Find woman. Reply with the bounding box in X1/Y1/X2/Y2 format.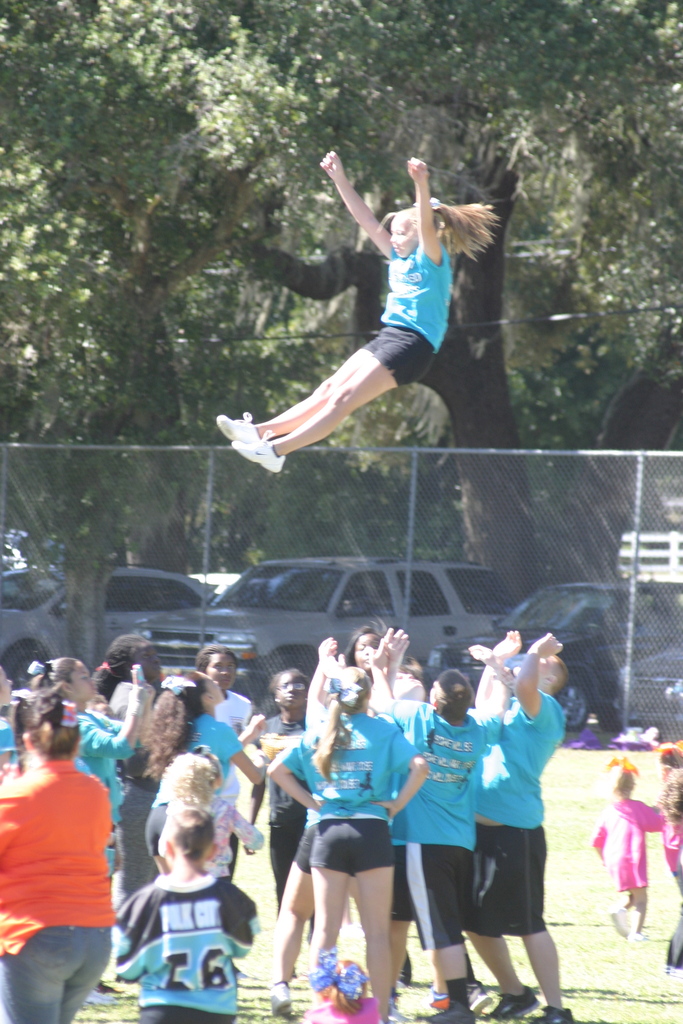
19/655/150/882.
